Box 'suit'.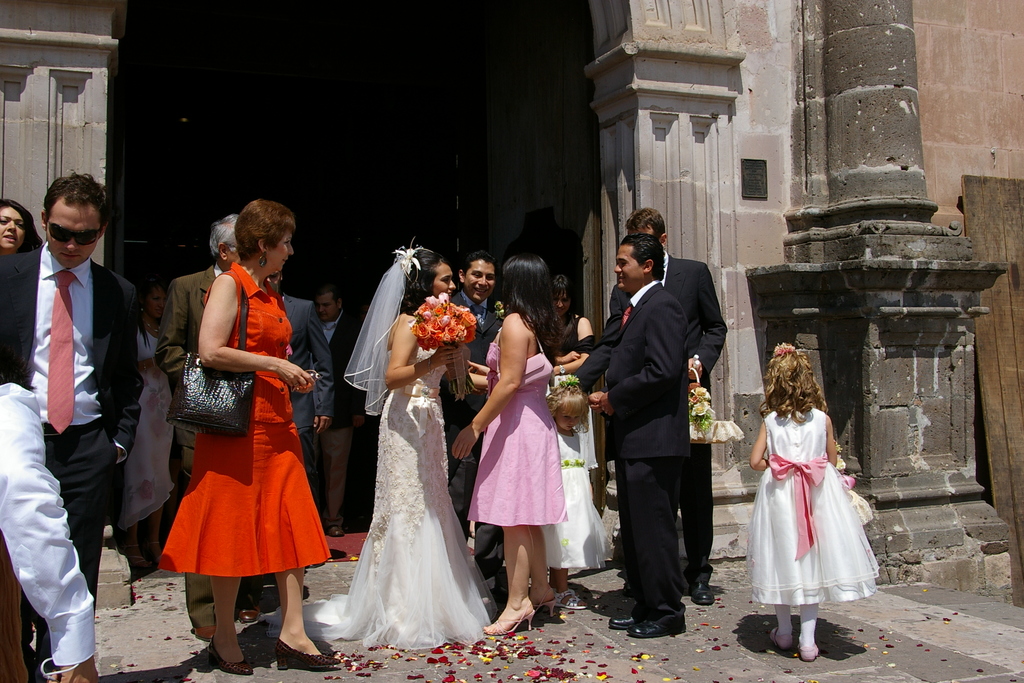
BBox(155, 265, 225, 627).
